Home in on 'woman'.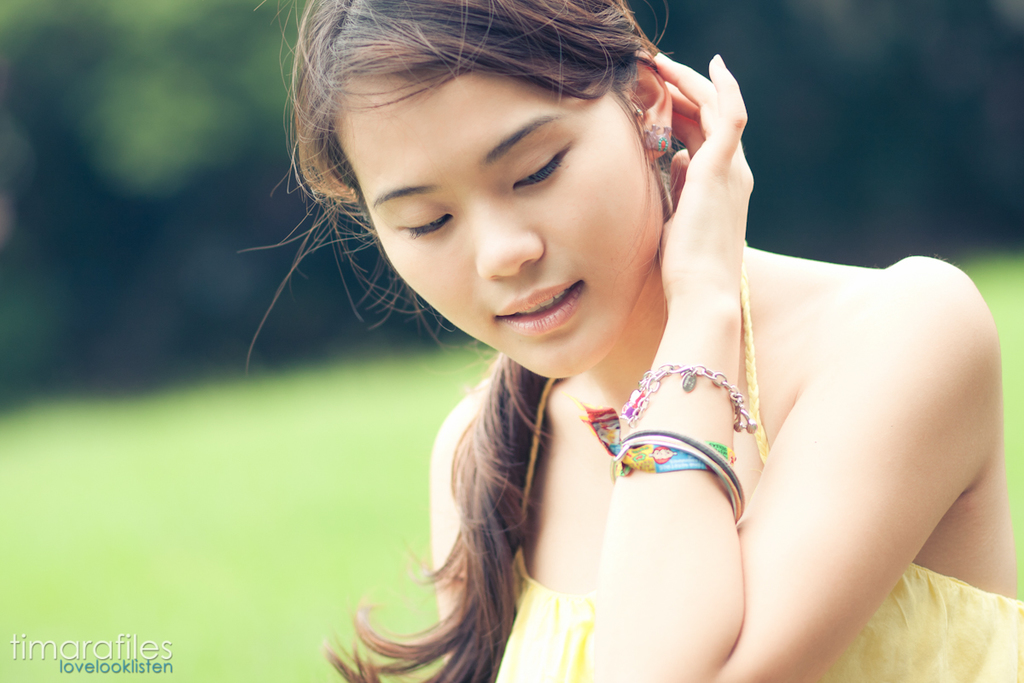
Homed in at locate(242, 0, 971, 682).
